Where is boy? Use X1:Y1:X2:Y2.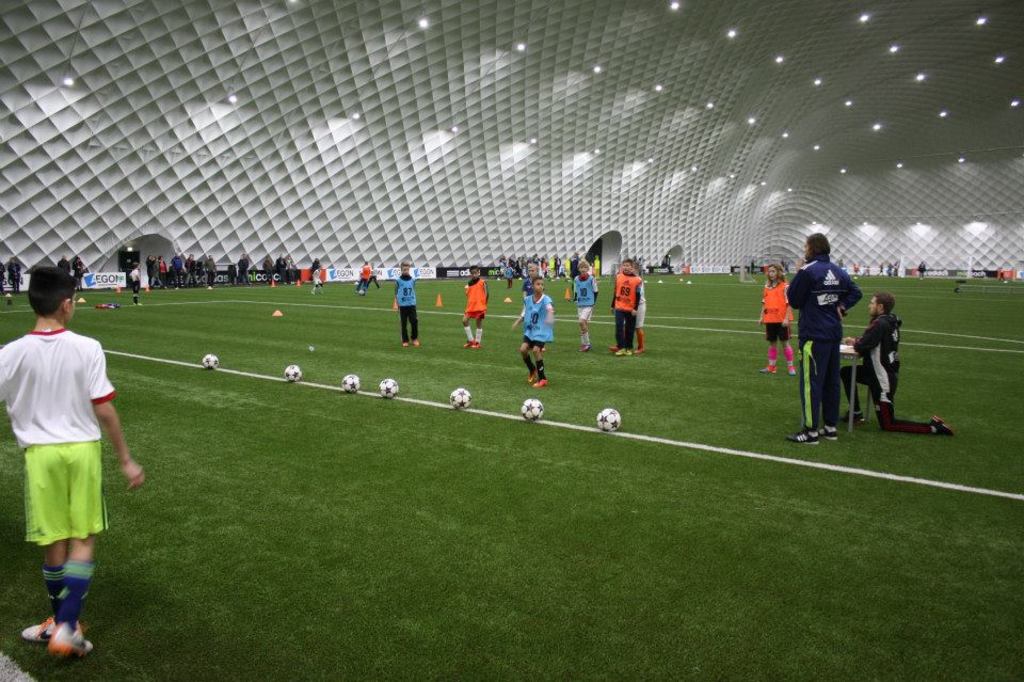
515:275:564:384.
